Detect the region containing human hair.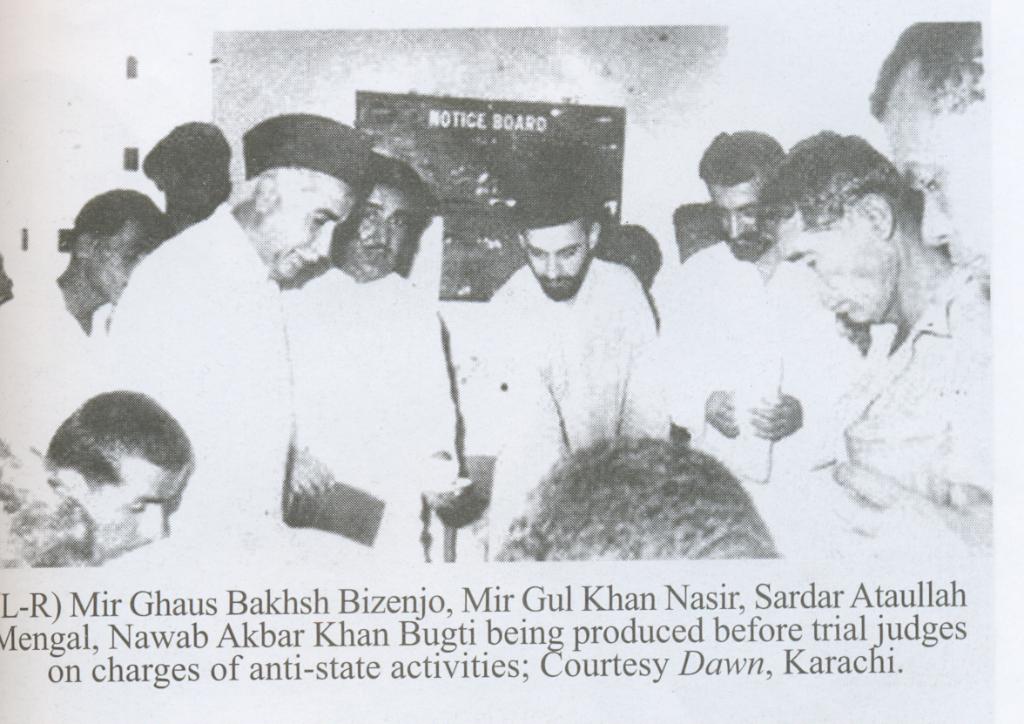
bbox(865, 20, 991, 125).
